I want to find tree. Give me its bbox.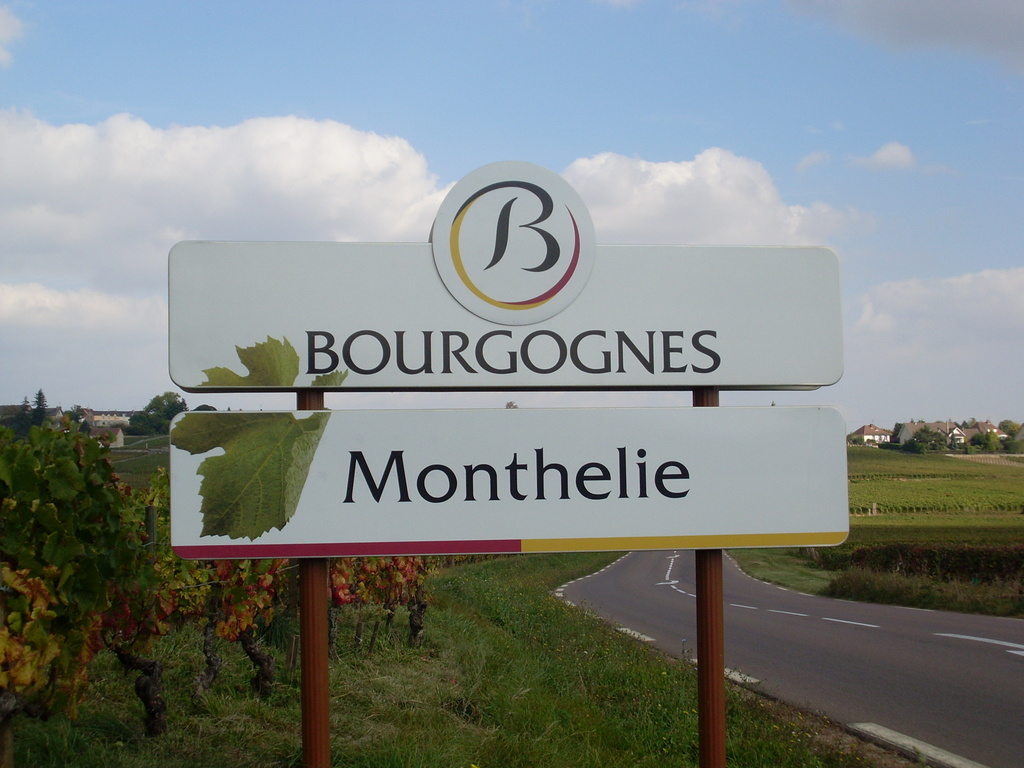
pyautogui.locateOnScreen(35, 389, 46, 417).
